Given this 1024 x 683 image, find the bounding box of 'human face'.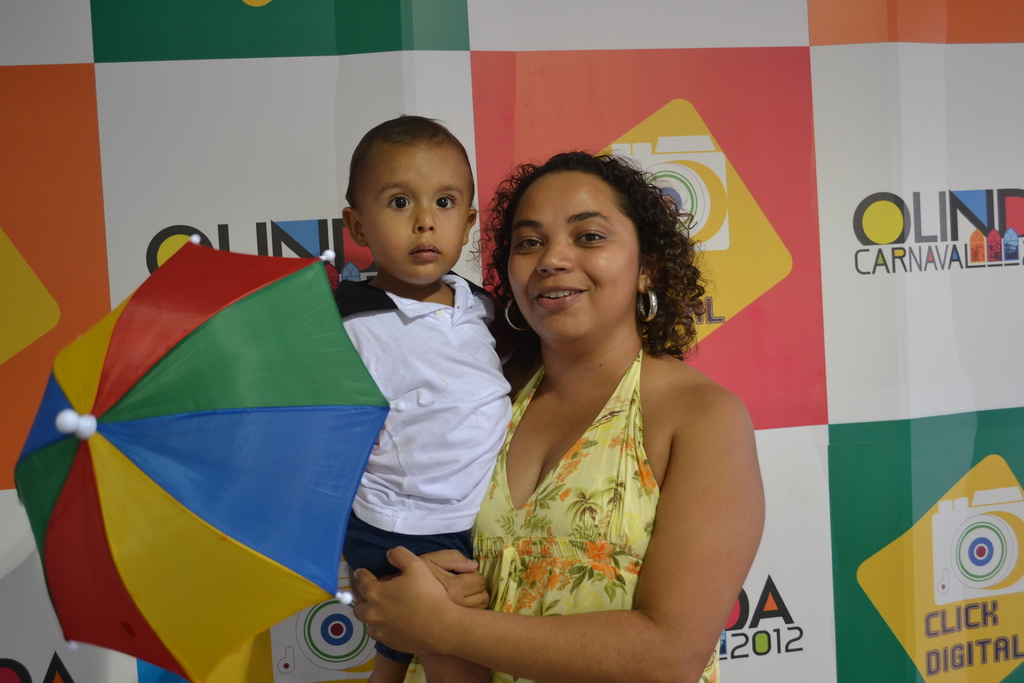
<region>506, 171, 648, 336</region>.
